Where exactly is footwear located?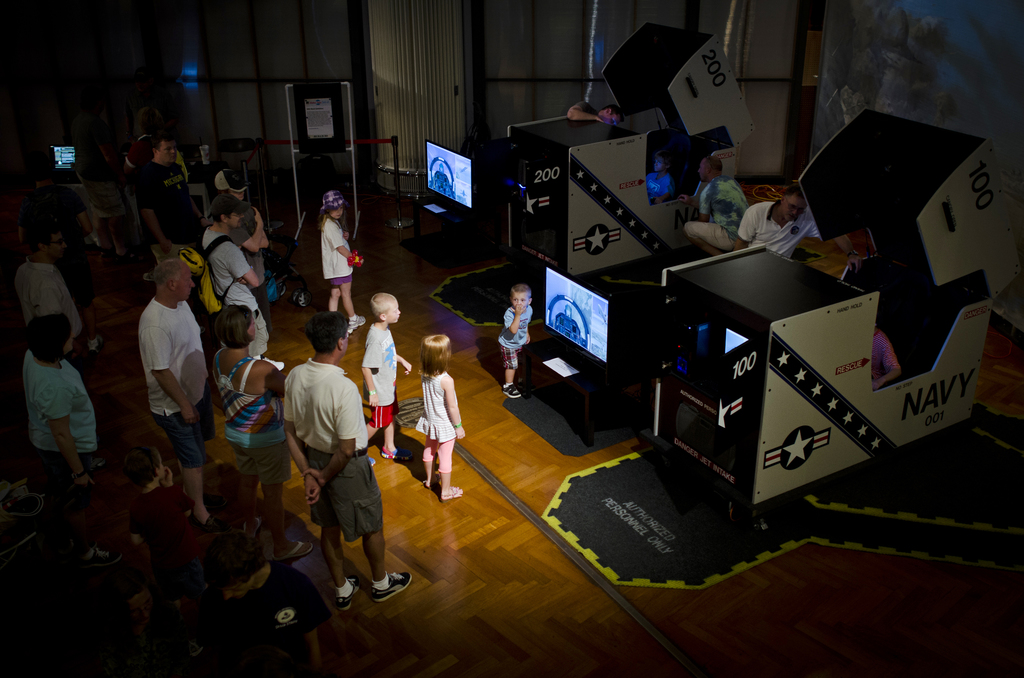
Its bounding box is left=442, top=484, right=458, bottom=497.
